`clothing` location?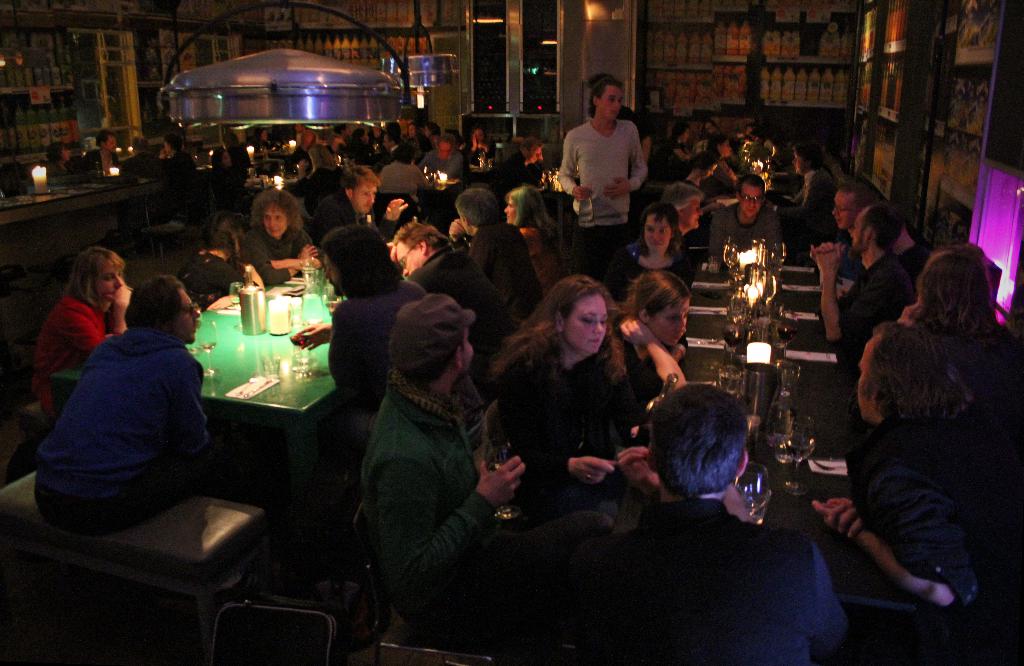
{"left": 40, "top": 280, "right": 214, "bottom": 543}
